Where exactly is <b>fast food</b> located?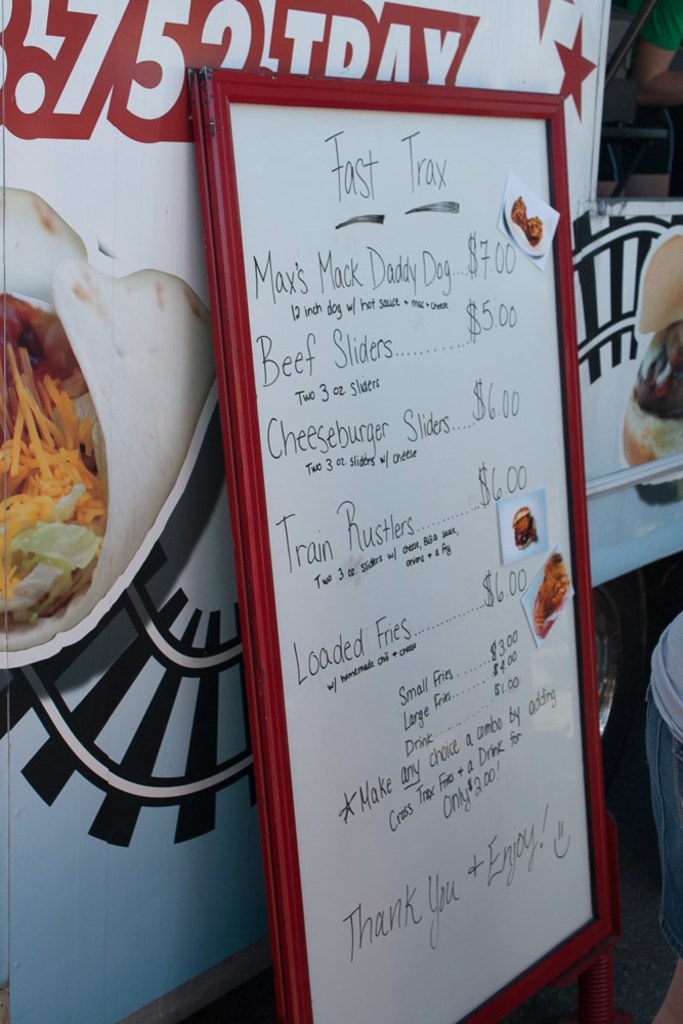
Its bounding box is rect(529, 547, 577, 641).
